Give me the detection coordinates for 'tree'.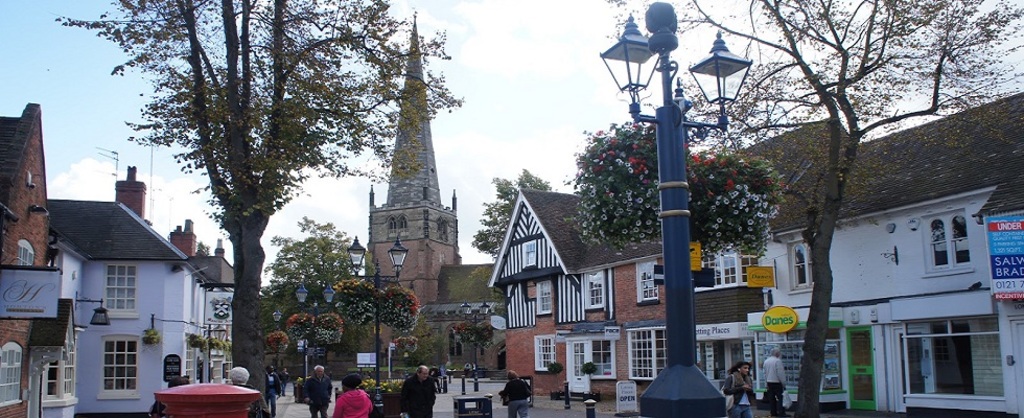
605, 0, 1023, 417.
